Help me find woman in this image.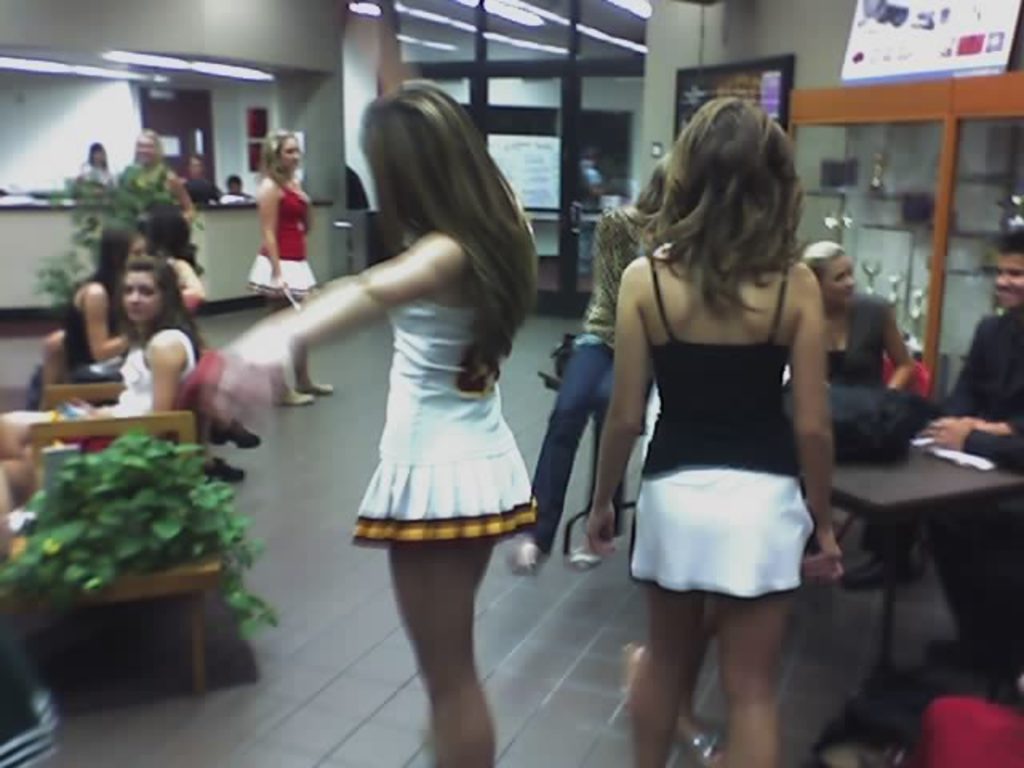
Found it: Rect(517, 158, 688, 576).
